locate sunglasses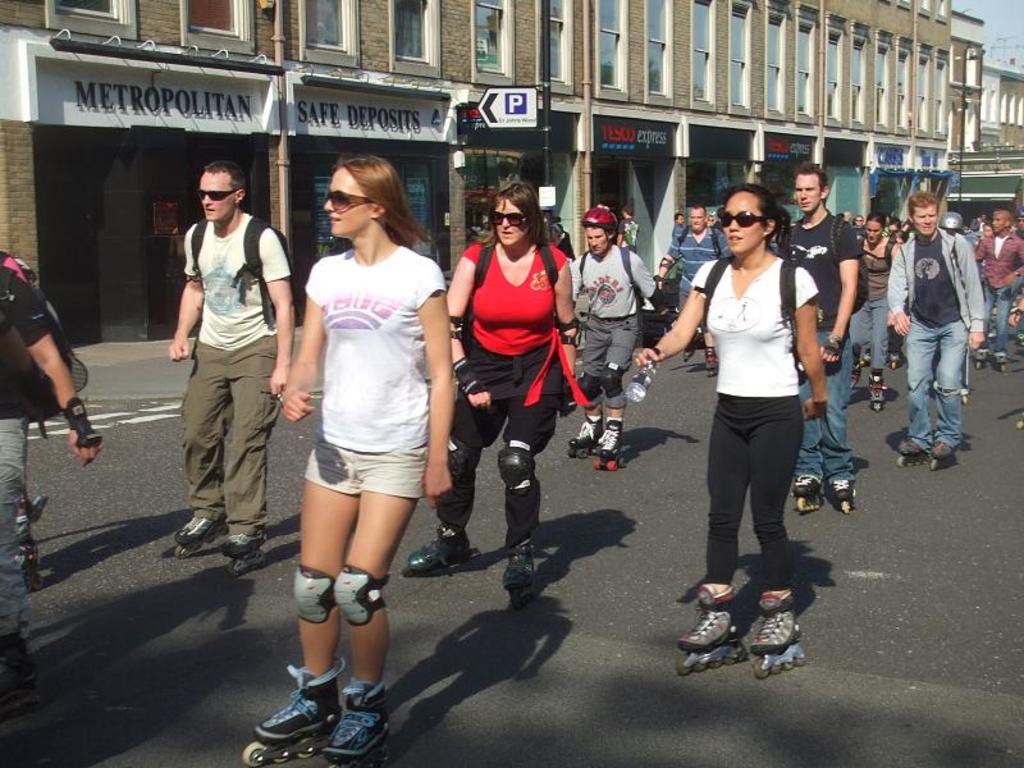
<bbox>198, 188, 236, 202</bbox>
